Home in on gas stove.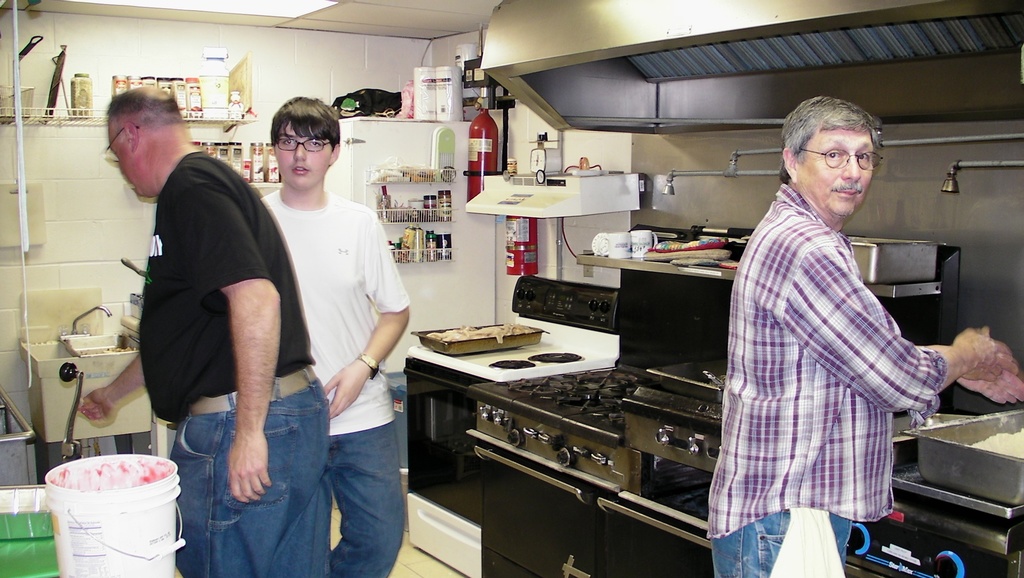
Homed in at Rect(881, 458, 1010, 516).
